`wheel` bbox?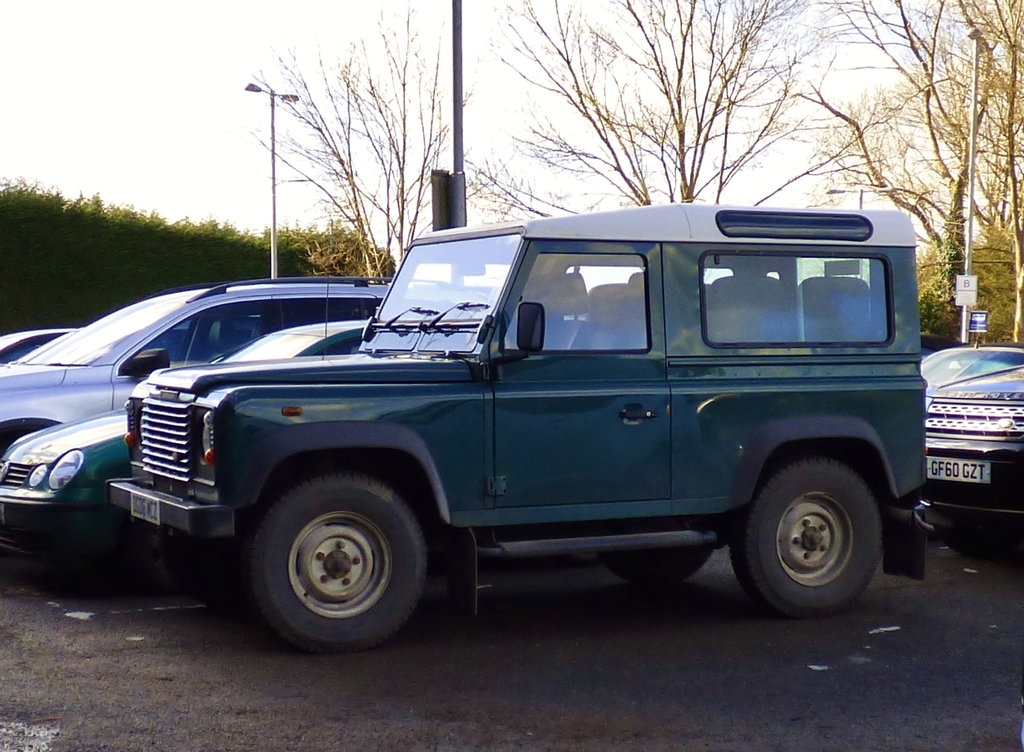
728:448:887:618
